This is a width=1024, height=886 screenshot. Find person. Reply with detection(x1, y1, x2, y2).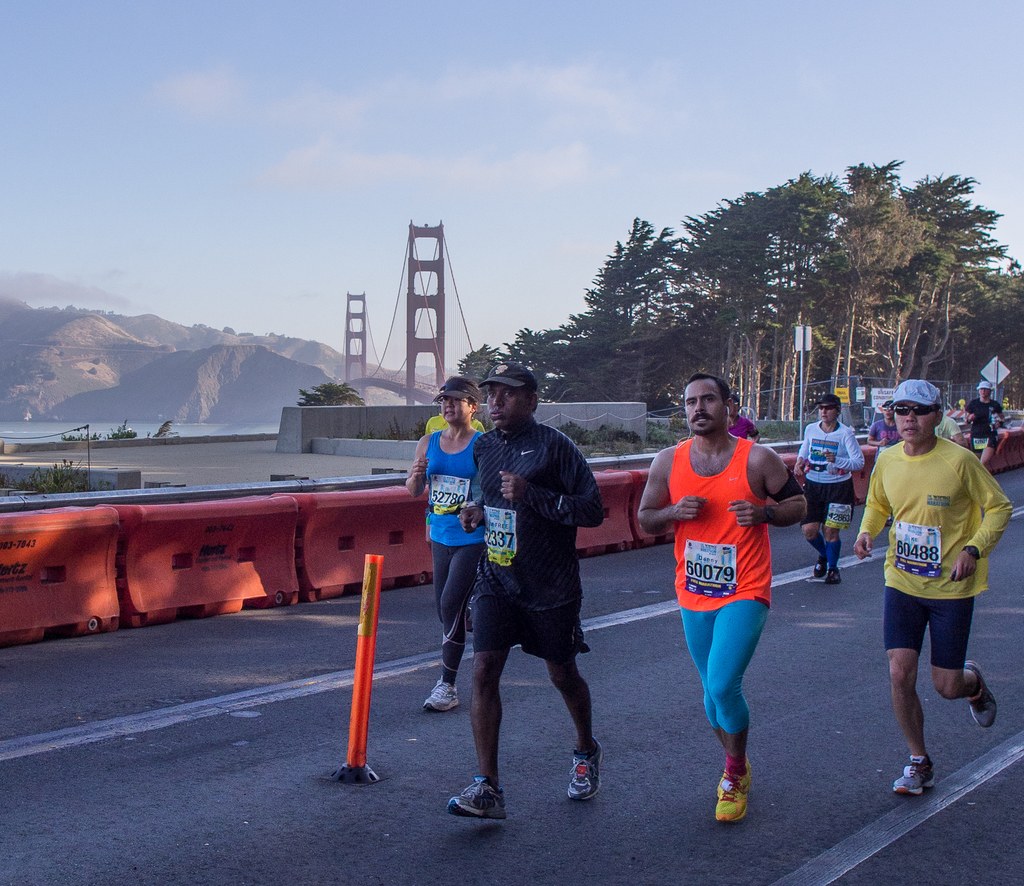
detection(634, 369, 808, 830).
